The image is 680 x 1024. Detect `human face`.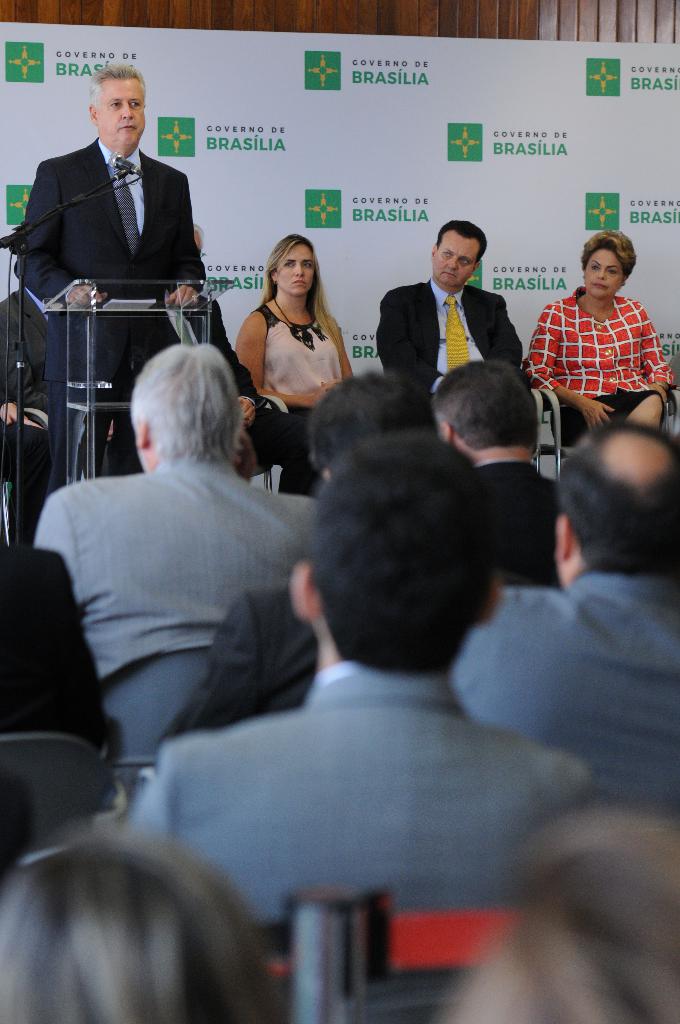
Detection: <box>437,231,480,290</box>.
